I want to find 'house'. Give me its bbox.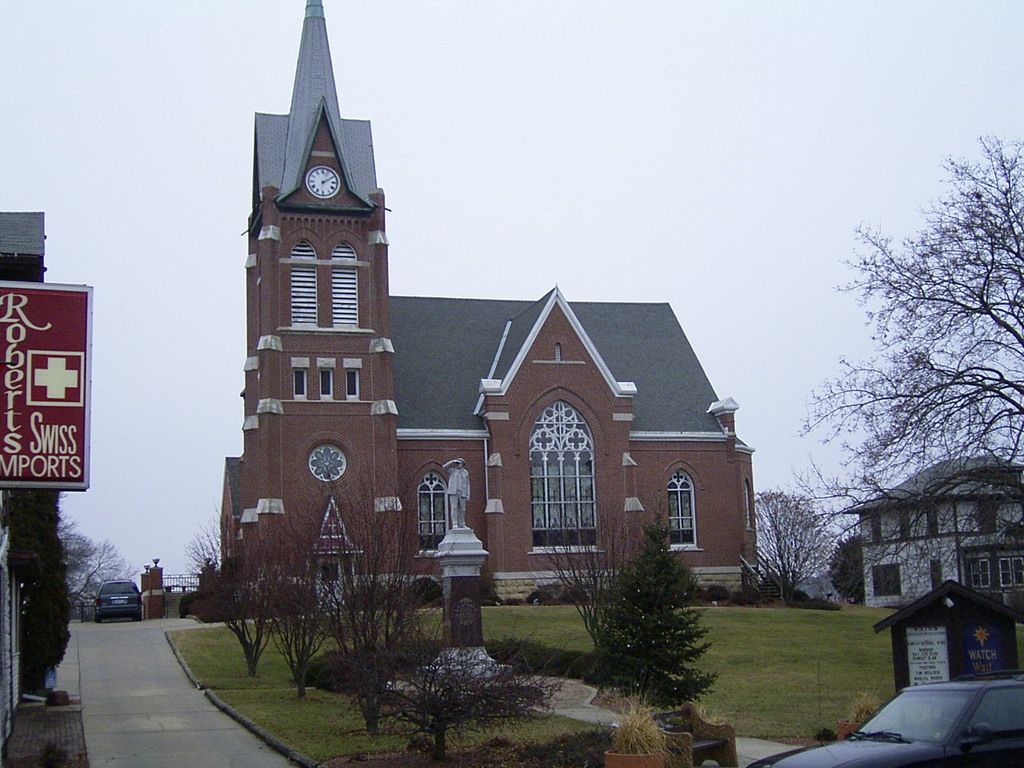
840 445 1023 614.
